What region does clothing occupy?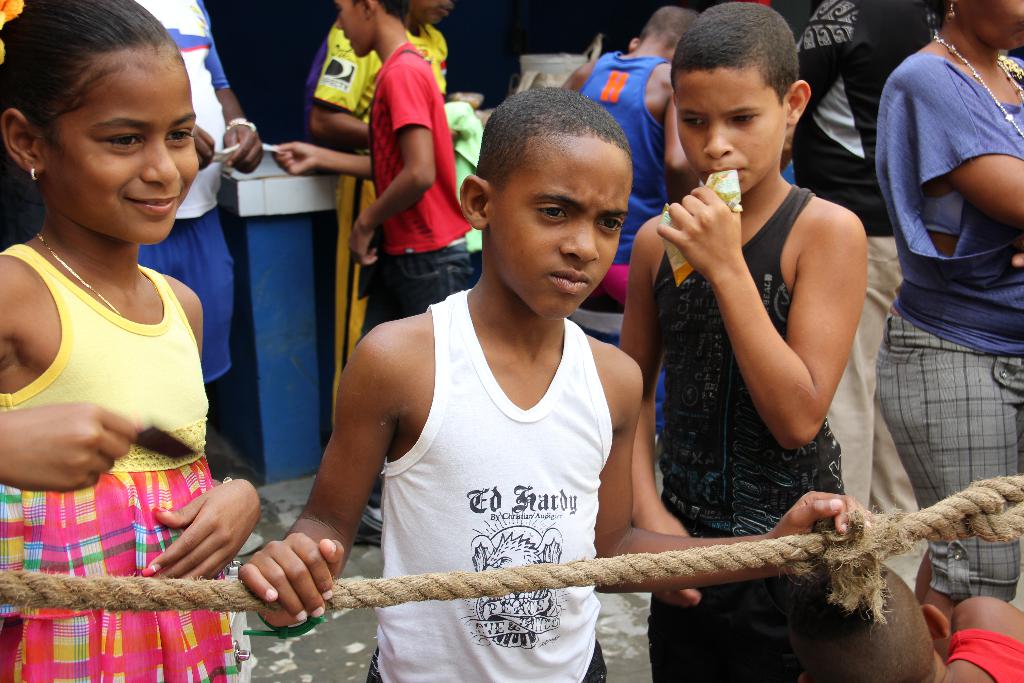
(138, 0, 234, 378).
